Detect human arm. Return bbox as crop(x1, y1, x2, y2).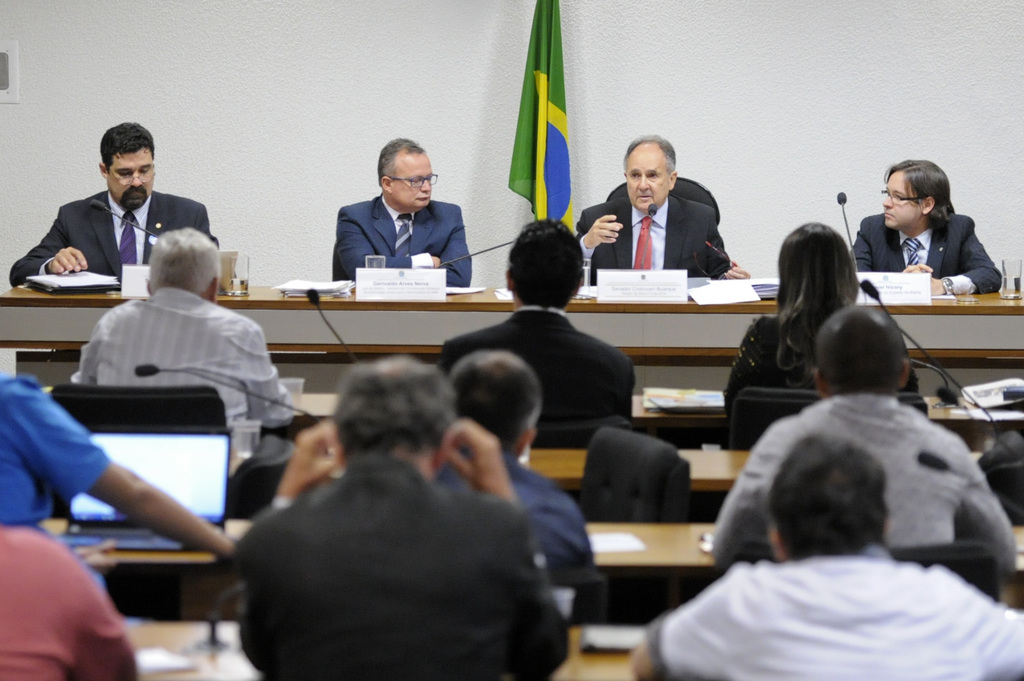
crop(235, 320, 300, 435).
